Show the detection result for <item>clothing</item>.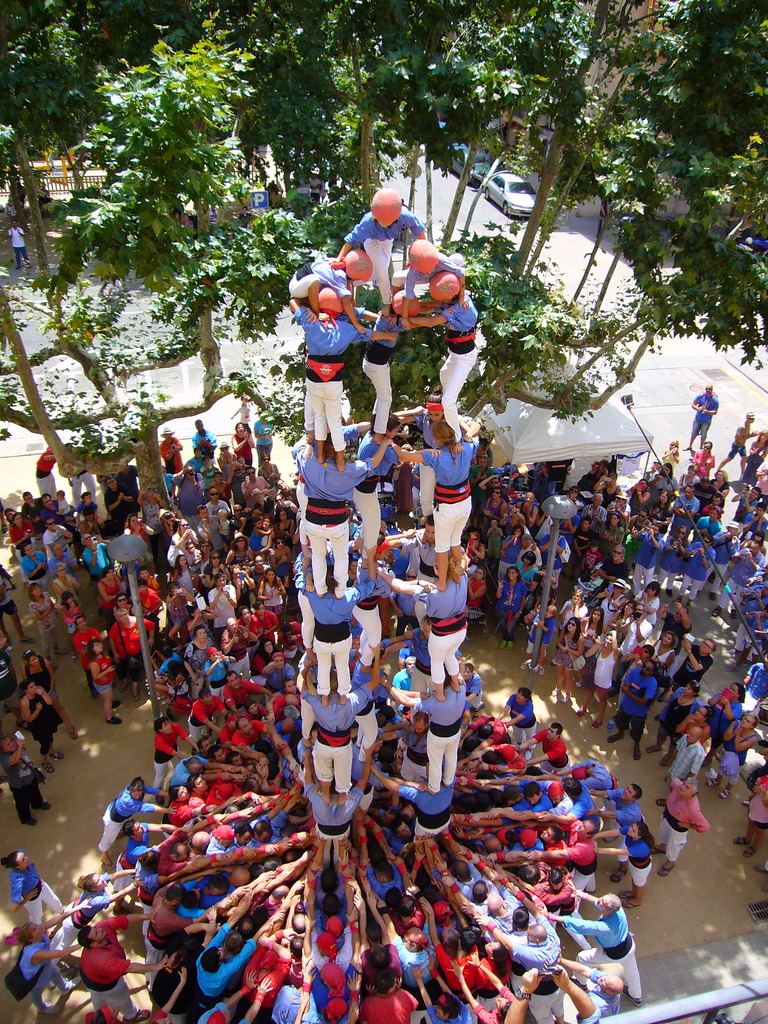
box=[0, 740, 43, 819].
